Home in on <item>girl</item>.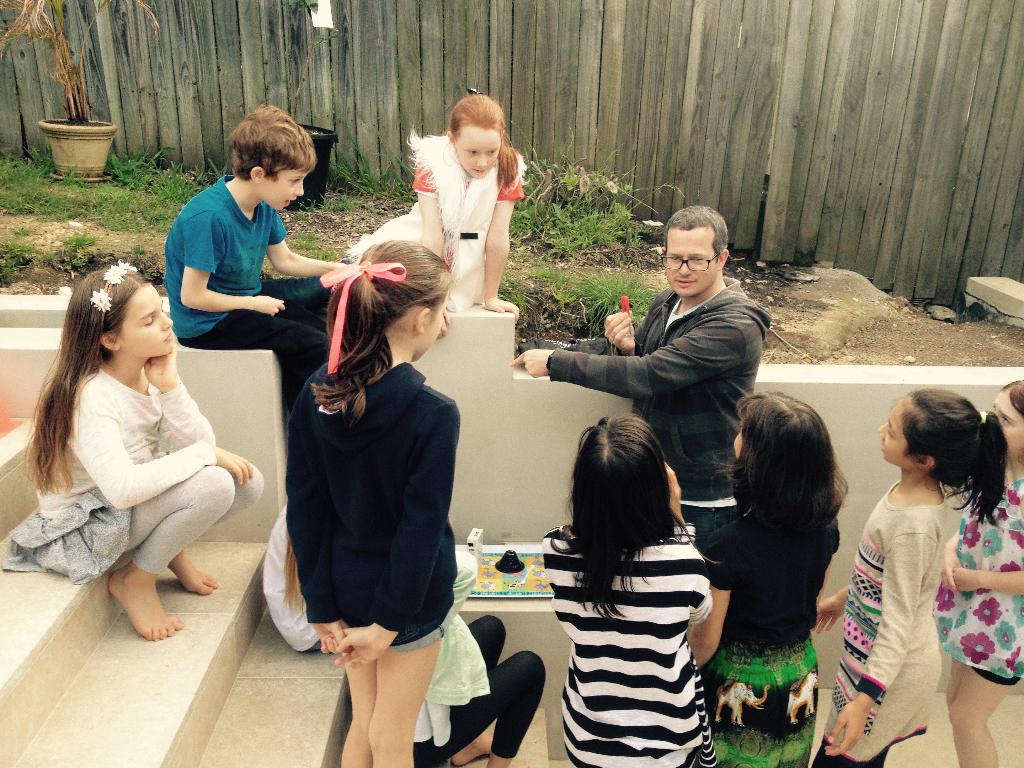
Homed in at {"left": 810, "top": 387, "right": 1006, "bottom": 767}.
